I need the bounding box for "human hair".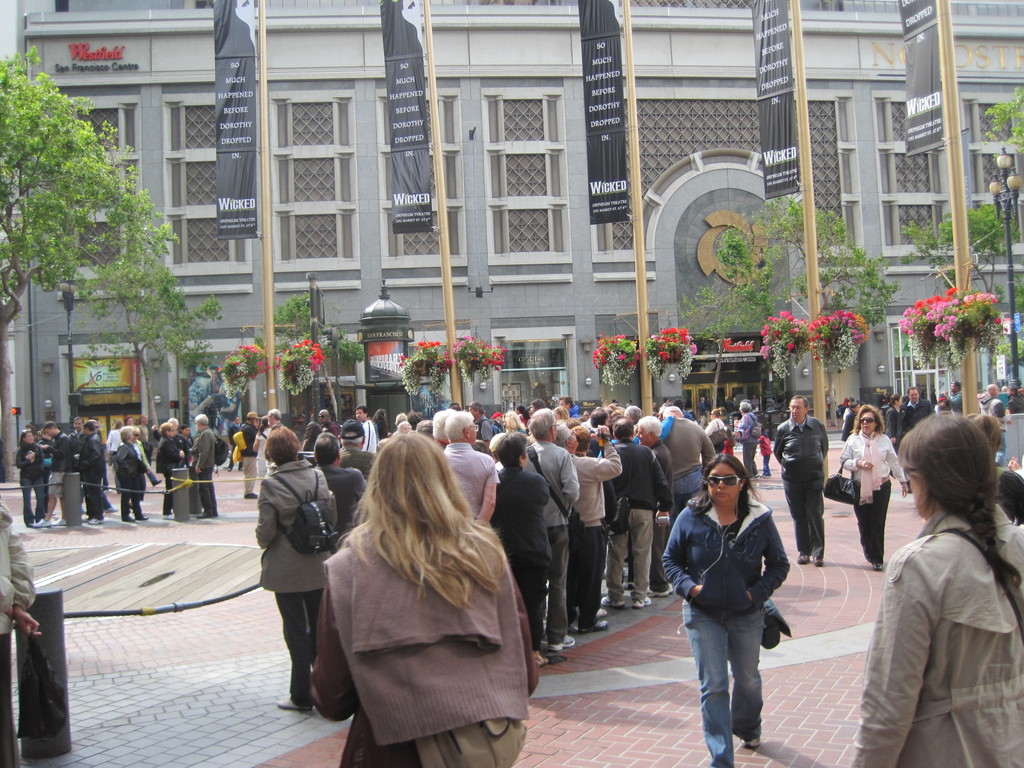
Here it is: left=712, top=410, right=719, bottom=416.
